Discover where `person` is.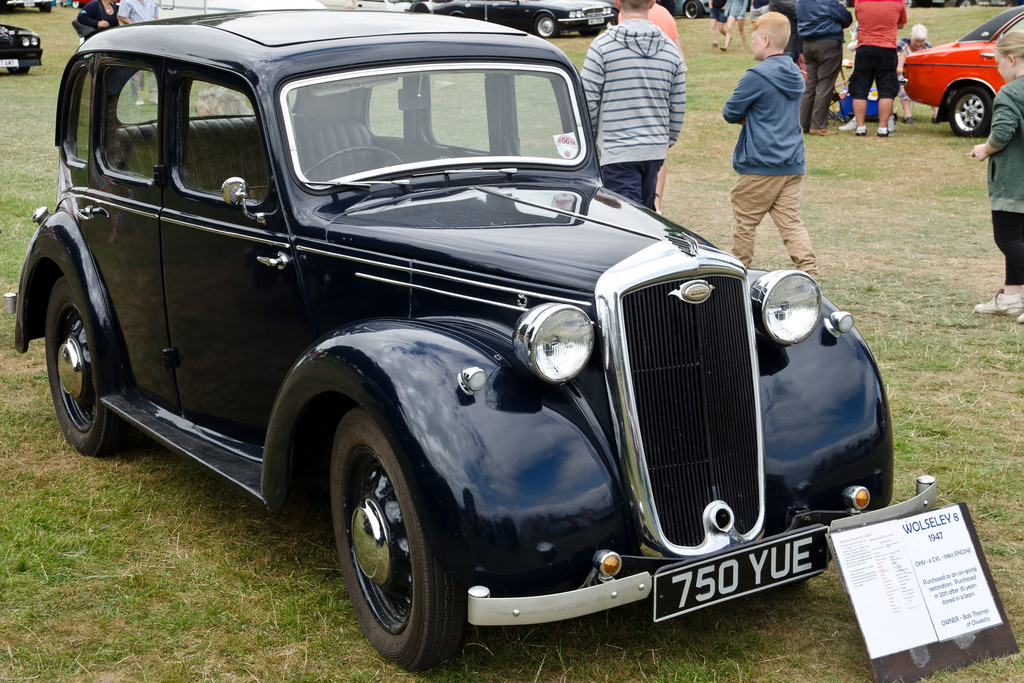
Discovered at pyautogui.locateOnScreen(79, 0, 118, 47).
